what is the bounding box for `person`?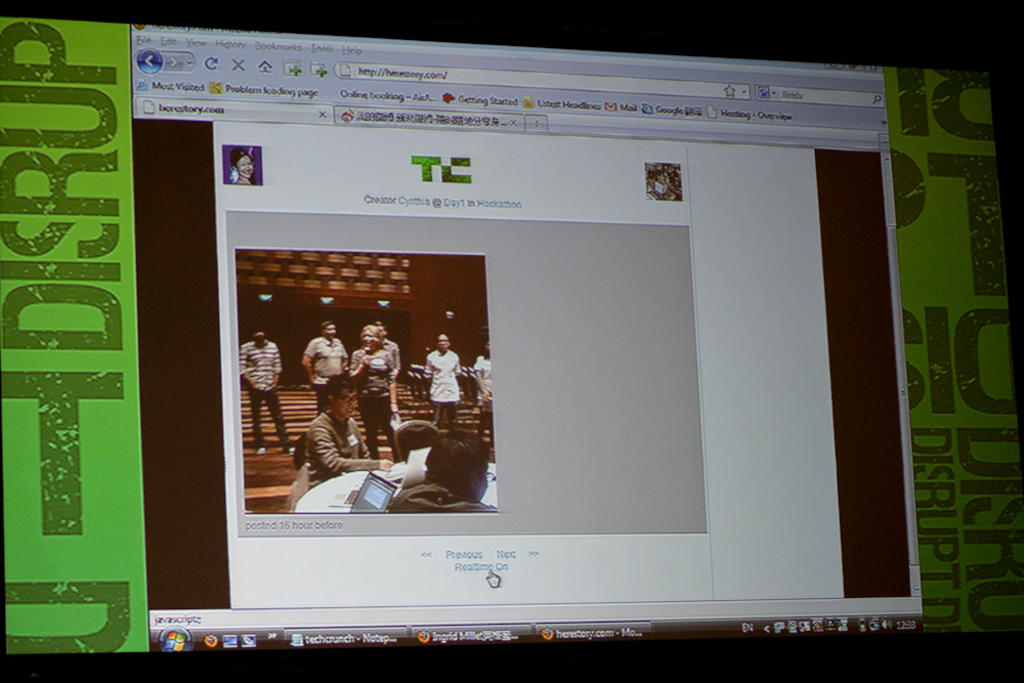
box=[236, 326, 294, 459].
